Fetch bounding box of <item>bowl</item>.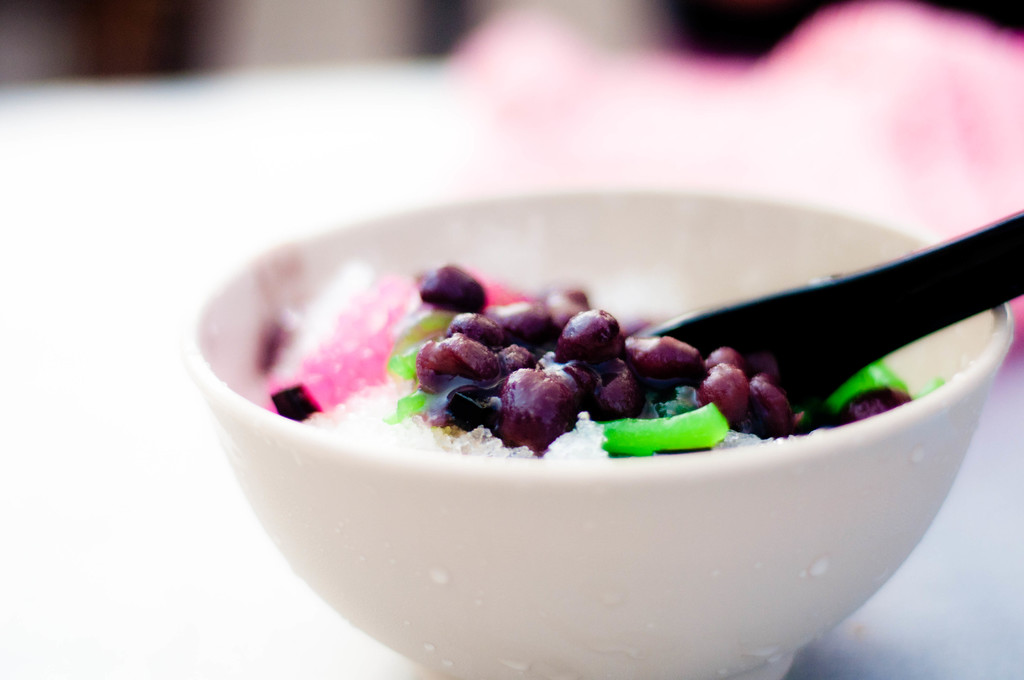
Bbox: <box>233,159,1004,674</box>.
